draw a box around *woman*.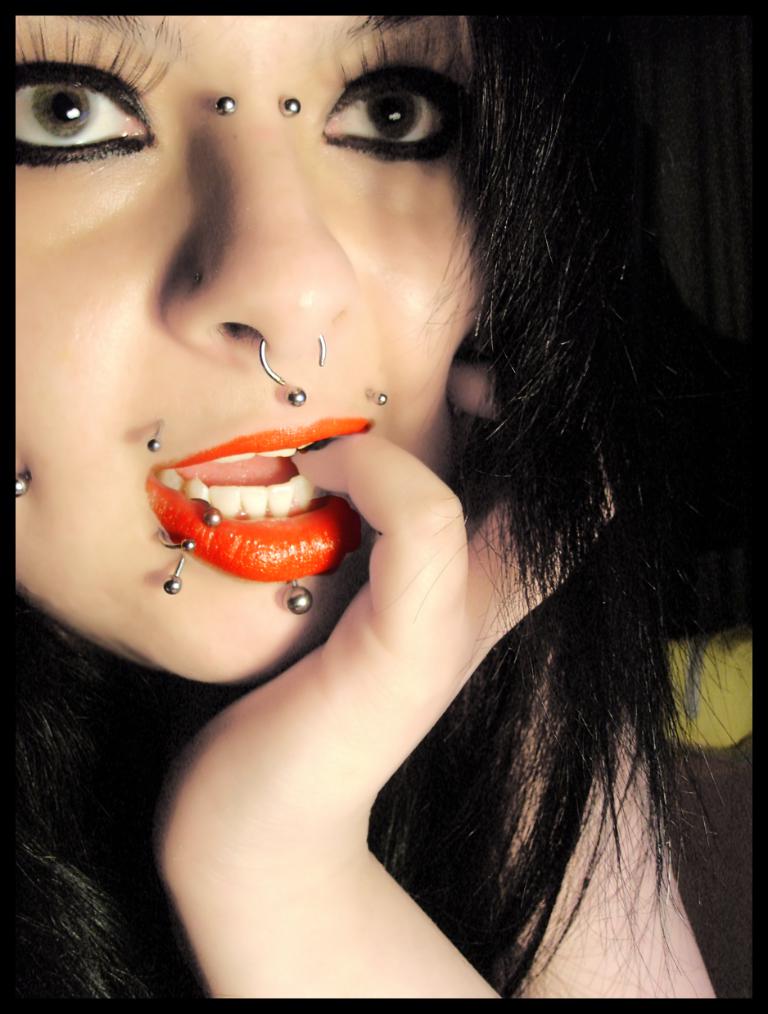
42 0 751 1009.
